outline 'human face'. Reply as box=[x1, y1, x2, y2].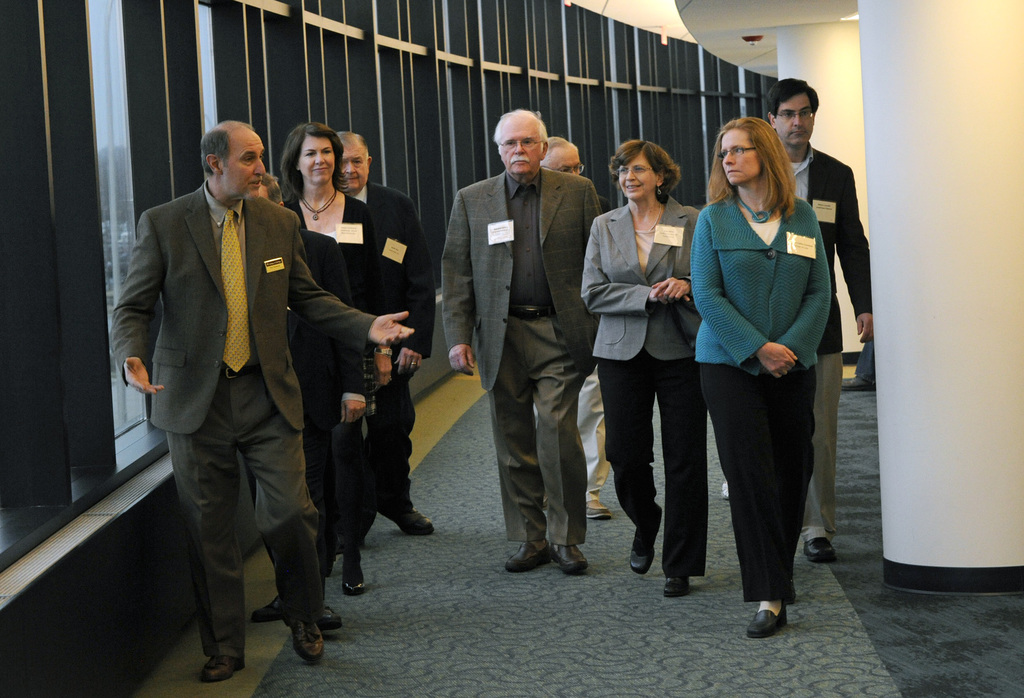
box=[618, 153, 656, 193].
